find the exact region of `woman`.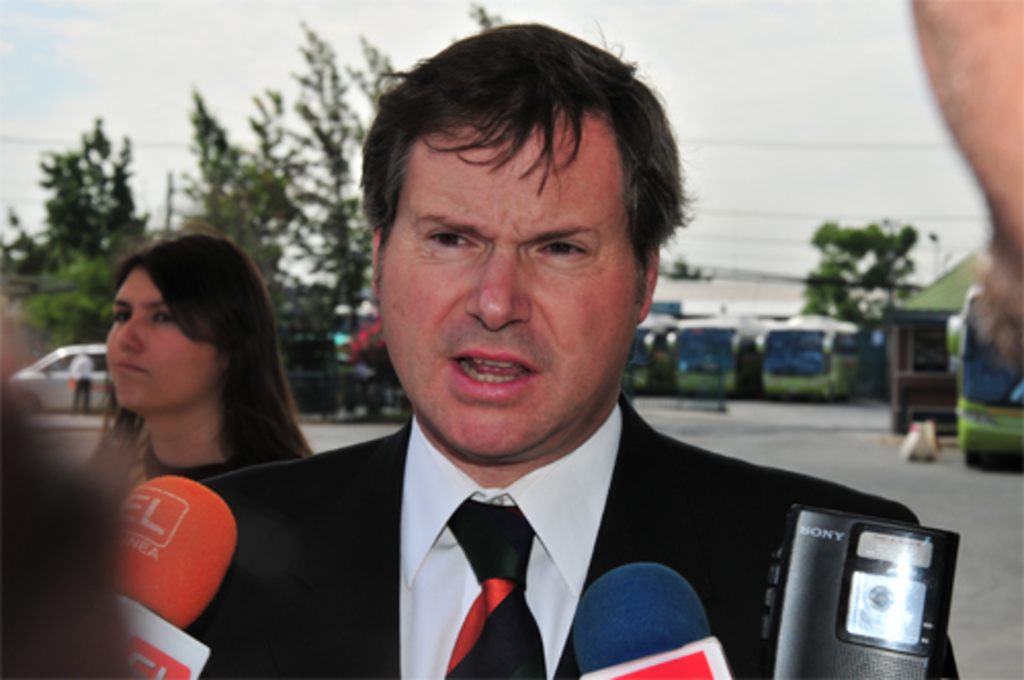
Exact region: bbox=[66, 227, 315, 549].
